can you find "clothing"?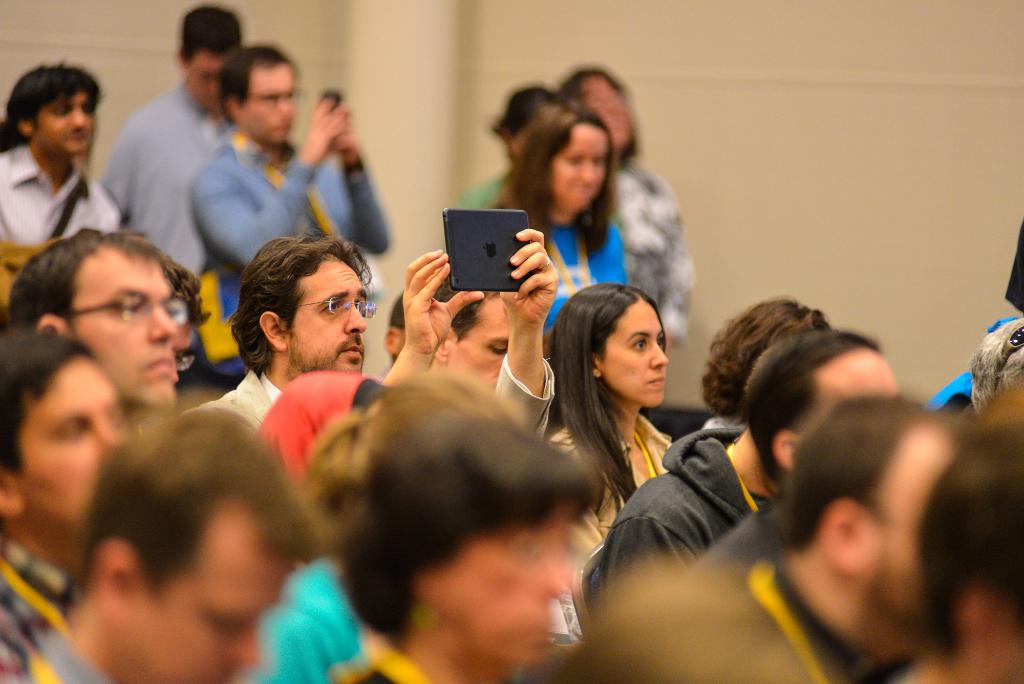
Yes, bounding box: 0, 149, 115, 233.
